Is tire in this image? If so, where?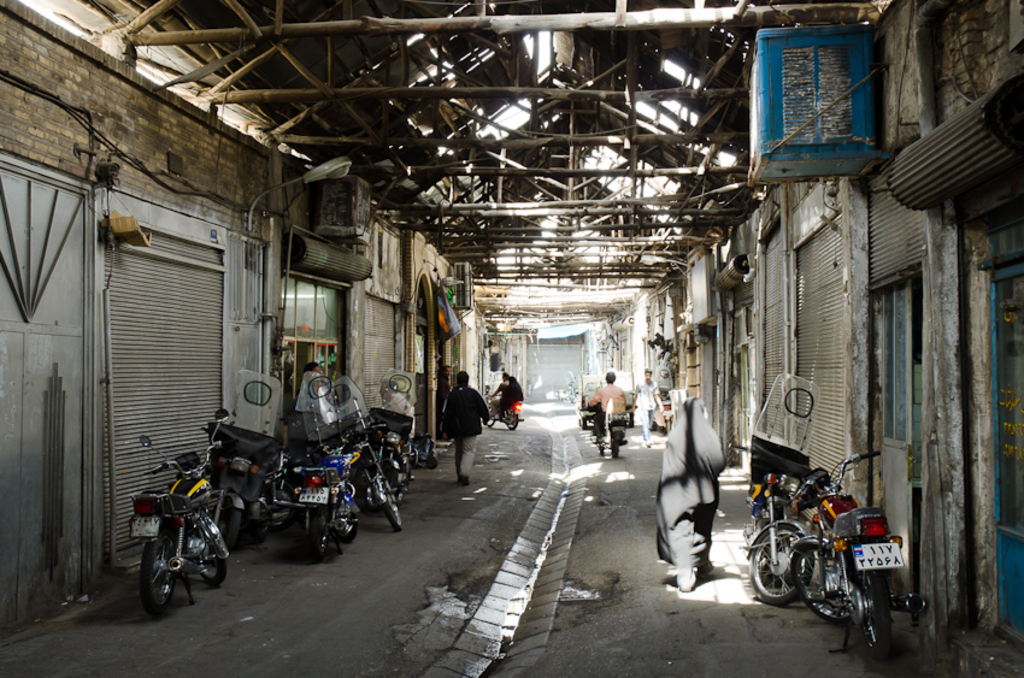
Yes, at 611 443 620 460.
